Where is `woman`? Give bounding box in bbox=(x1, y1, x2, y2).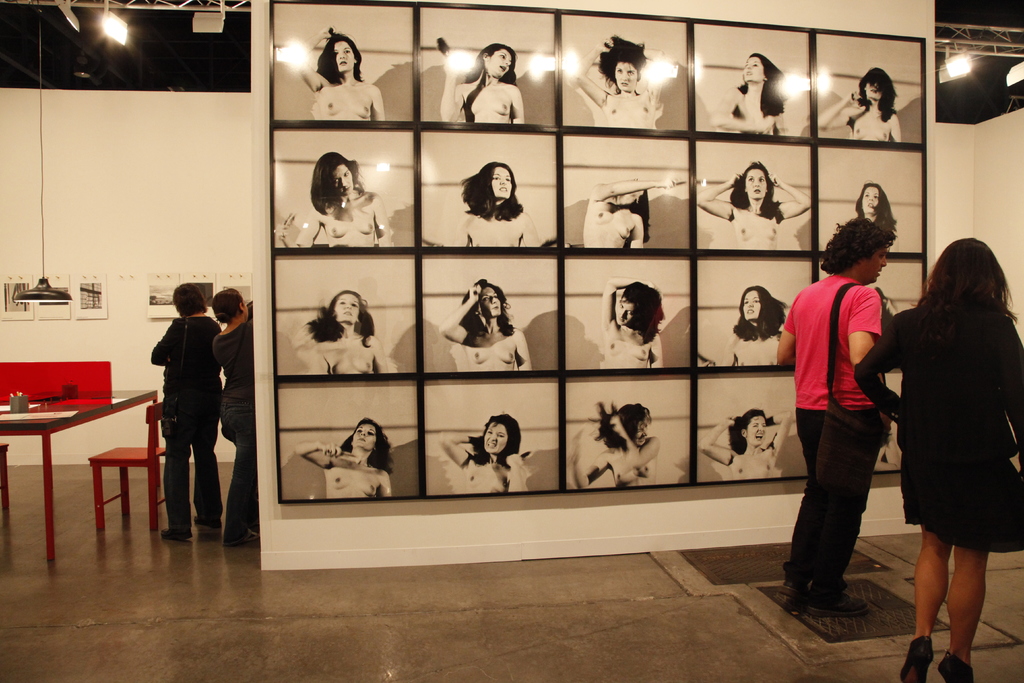
bbox=(433, 40, 529, 124).
